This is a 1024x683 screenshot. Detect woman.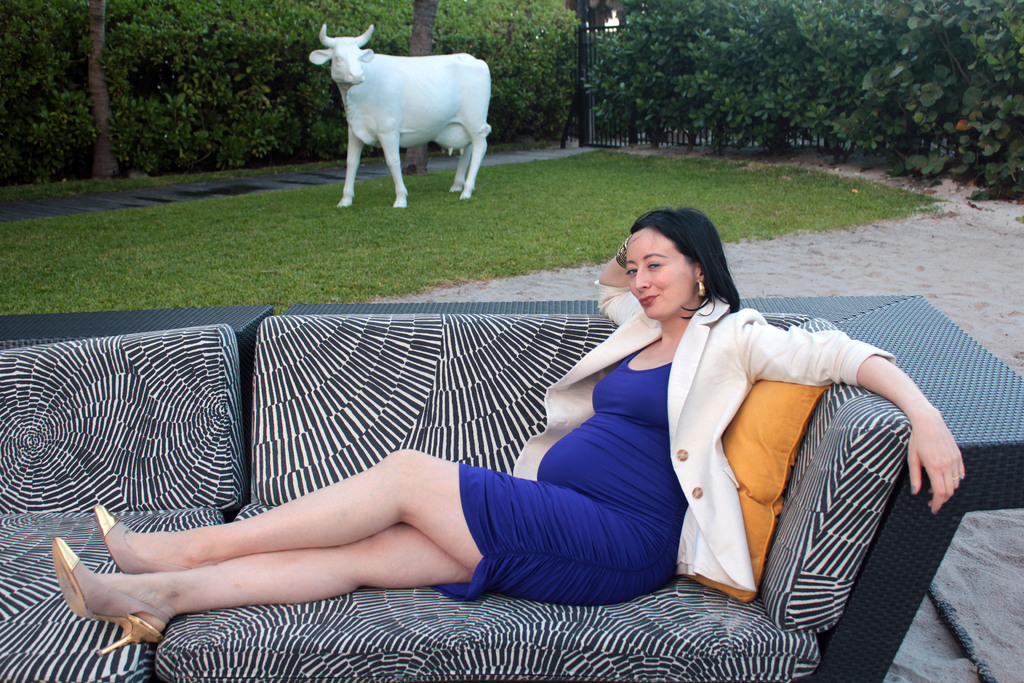
(left=50, top=211, right=964, bottom=661).
